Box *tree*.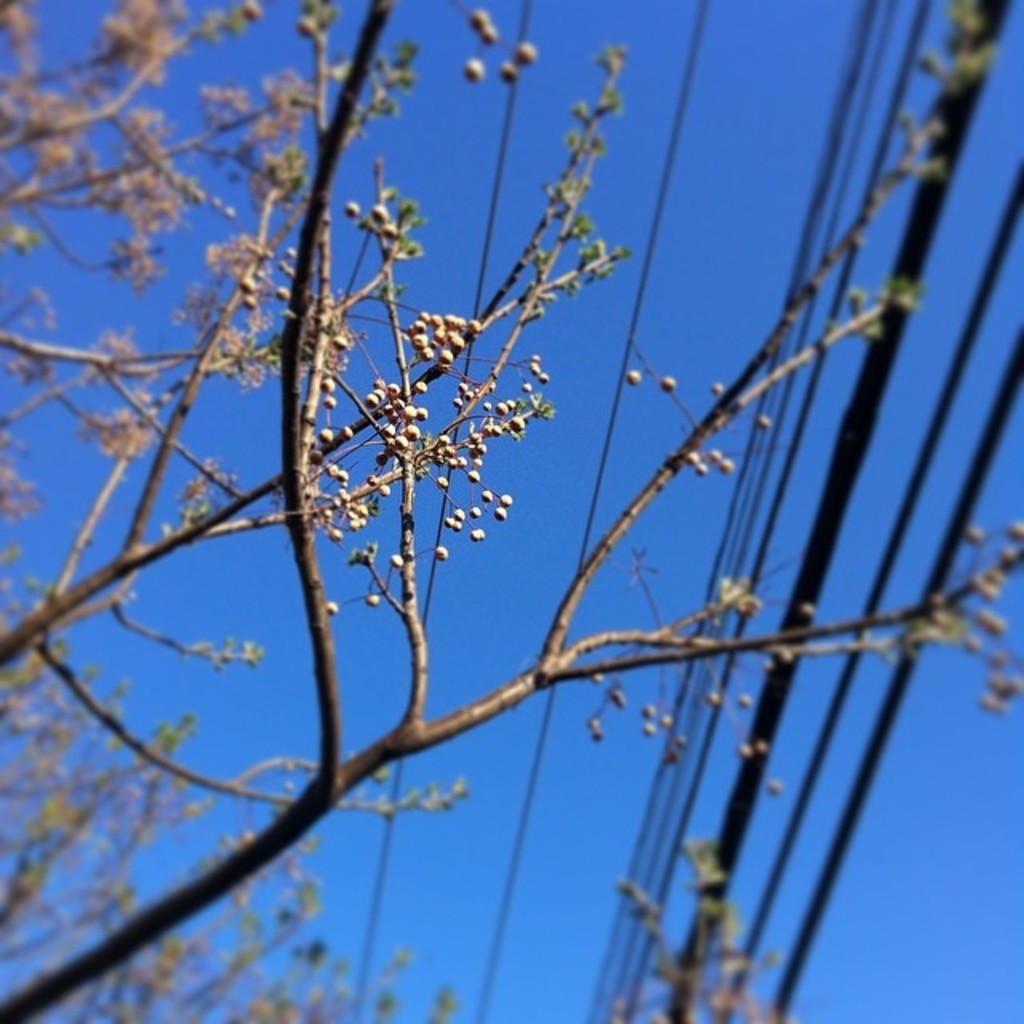
0,0,1022,1022.
